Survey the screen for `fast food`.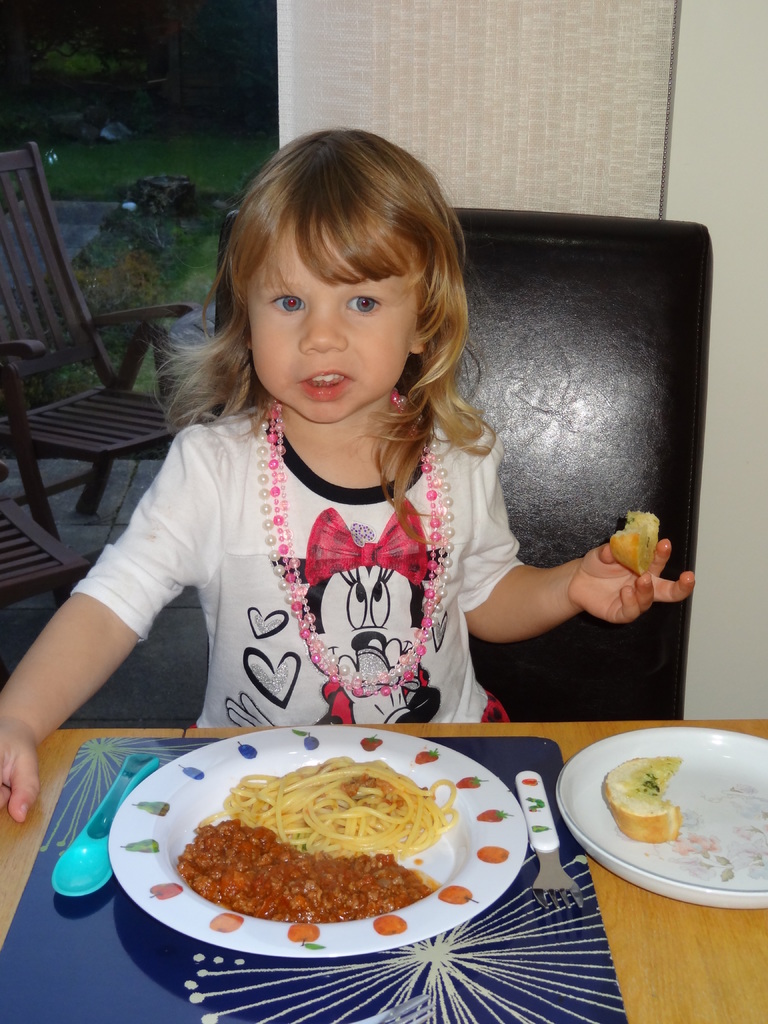
Survey found: {"left": 602, "top": 757, "right": 685, "bottom": 846}.
